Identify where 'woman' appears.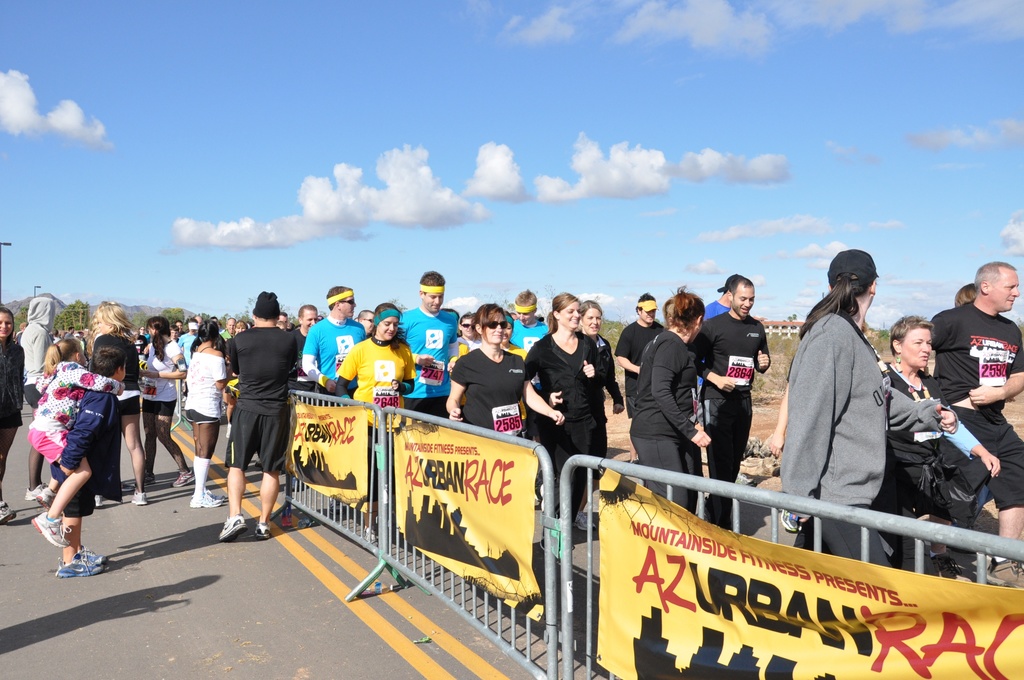
Appears at box=[184, 321, 230, 506].
